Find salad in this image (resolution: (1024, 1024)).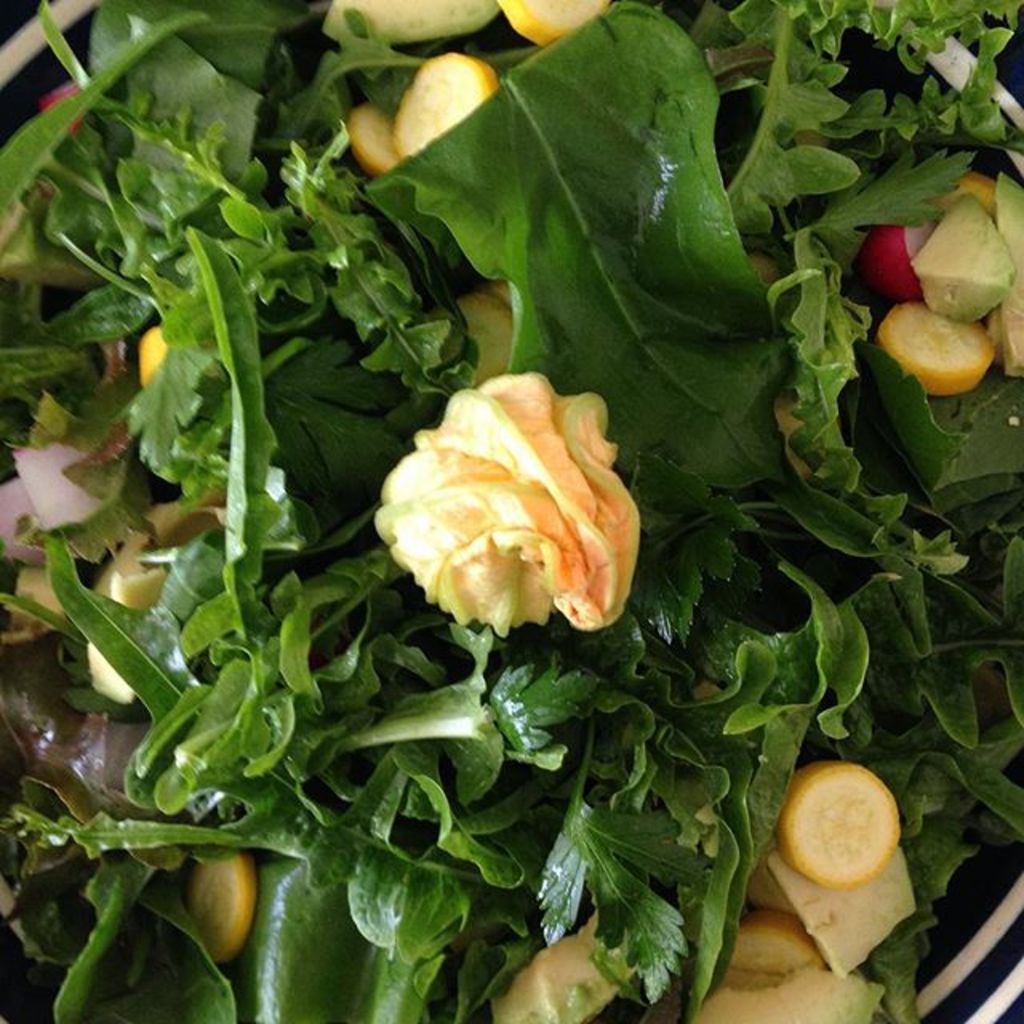
box(0, 5, 1023, 1023).
